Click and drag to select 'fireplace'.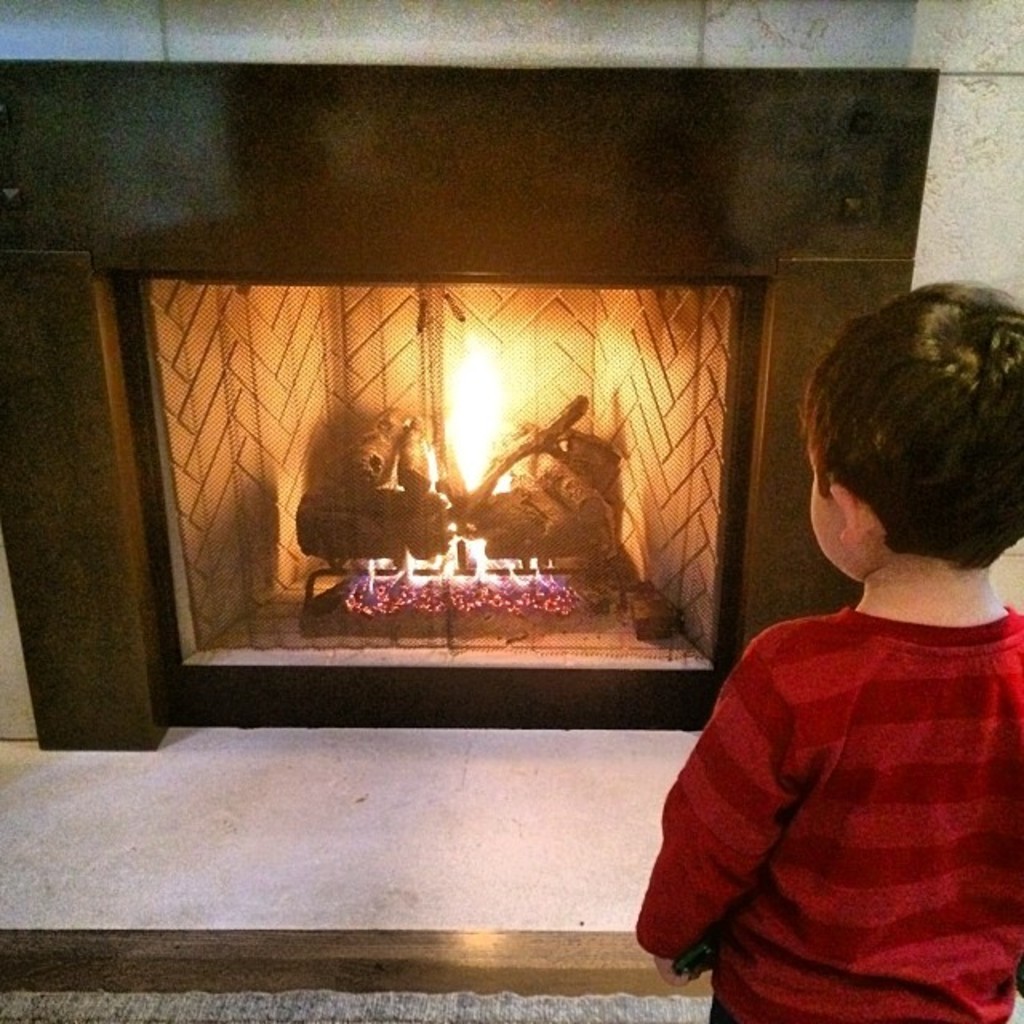
Selection: left=0, top=61, right=947, bottom=747.
